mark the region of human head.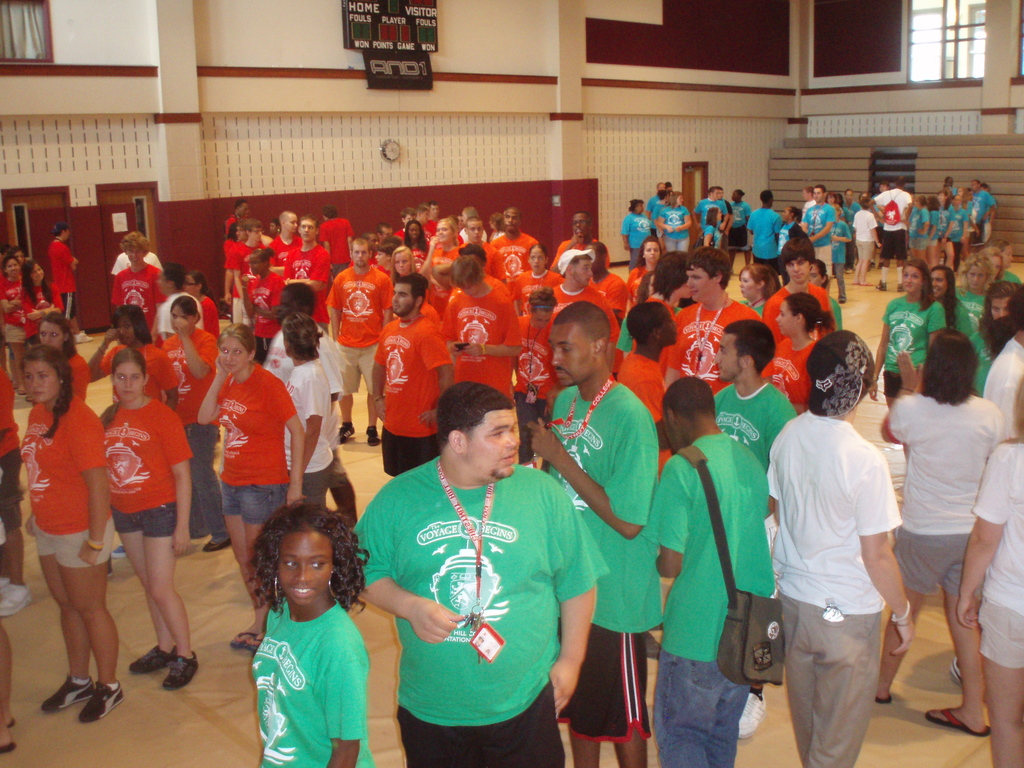
Region: (880,181,890,193).
